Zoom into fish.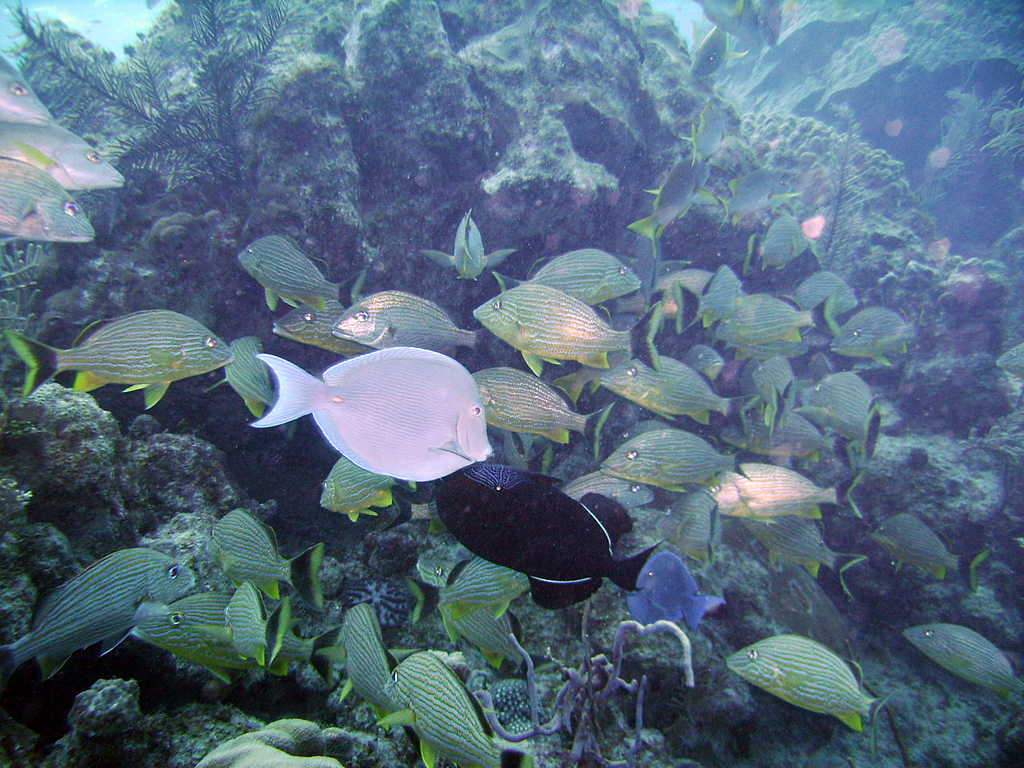
Zoom target: bbox(695, 103, 724, 166).
